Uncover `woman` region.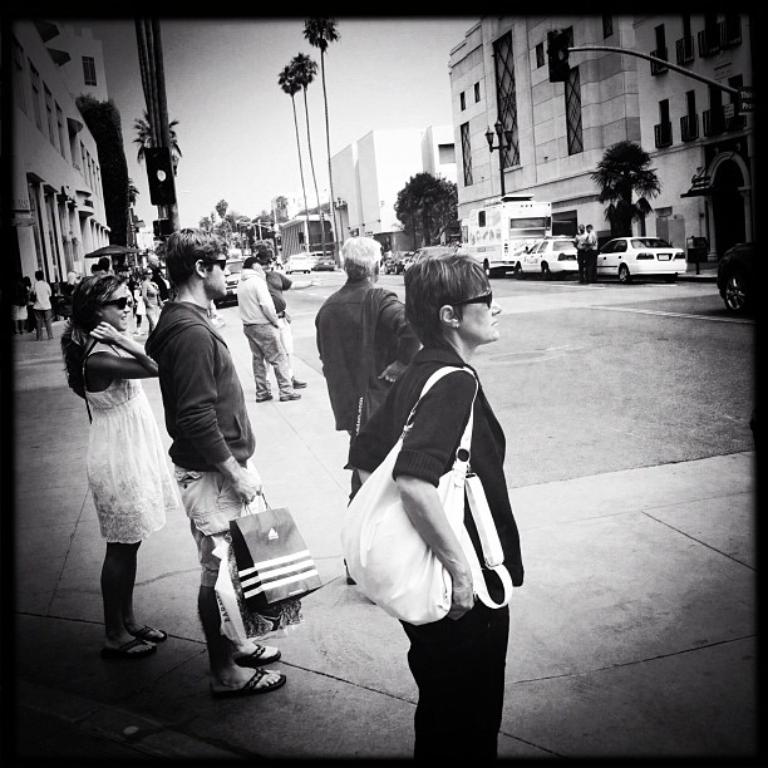
Uncovered: region(341, 252, 520, 767).
